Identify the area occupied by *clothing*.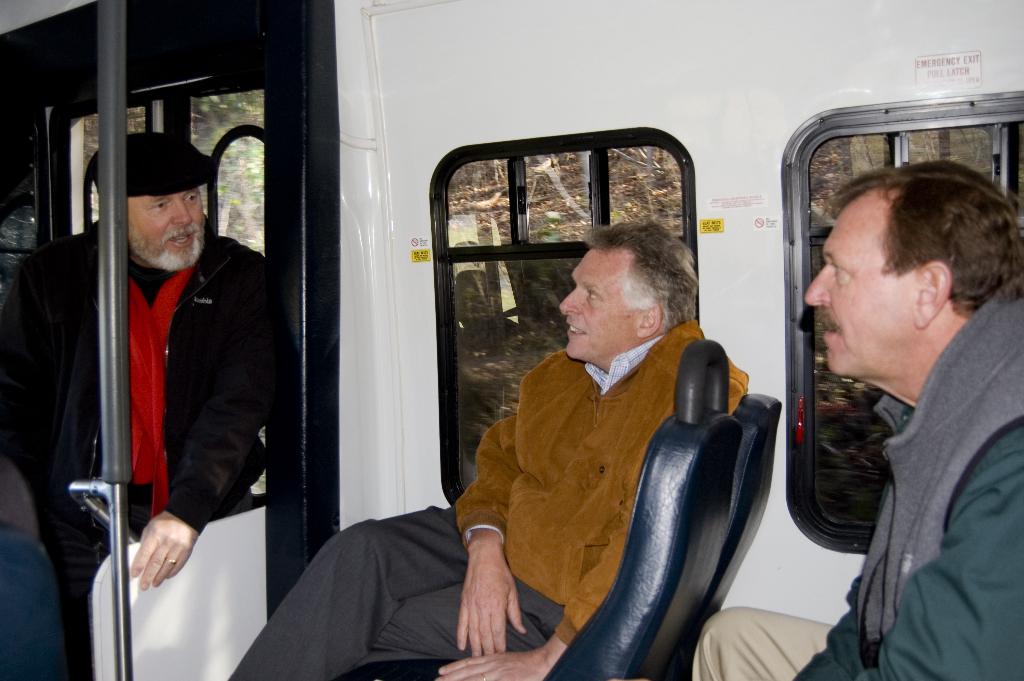
Area: {"x1": 687, "y1": 276, "x2": 1023, "y2": 680}.
